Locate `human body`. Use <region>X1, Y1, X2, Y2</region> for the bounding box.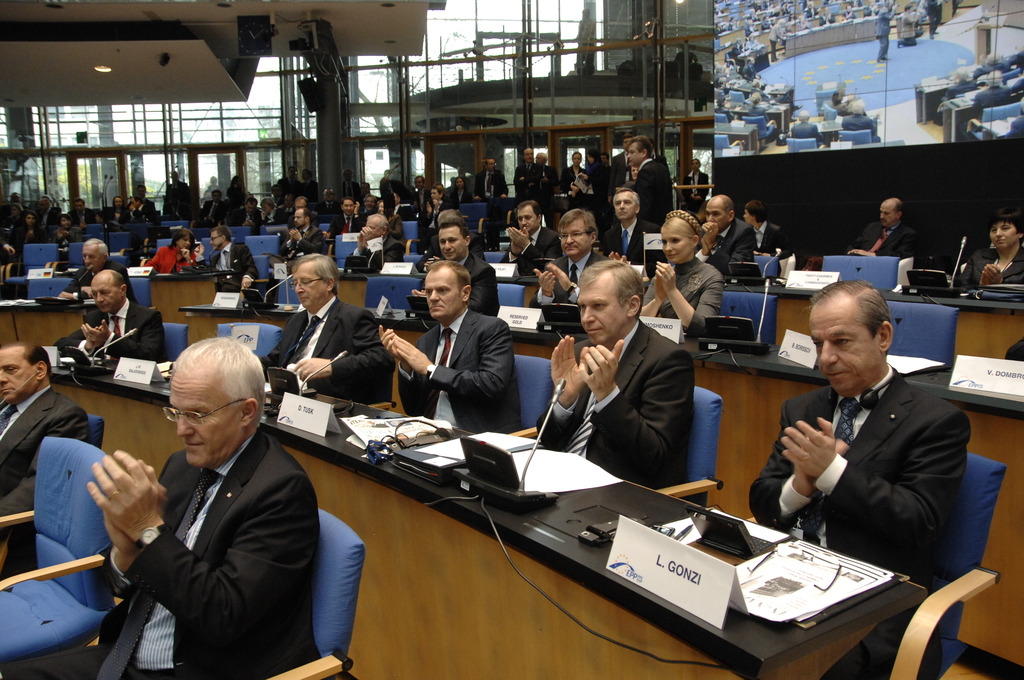
<region>528, 150, 559, 198</region>.
